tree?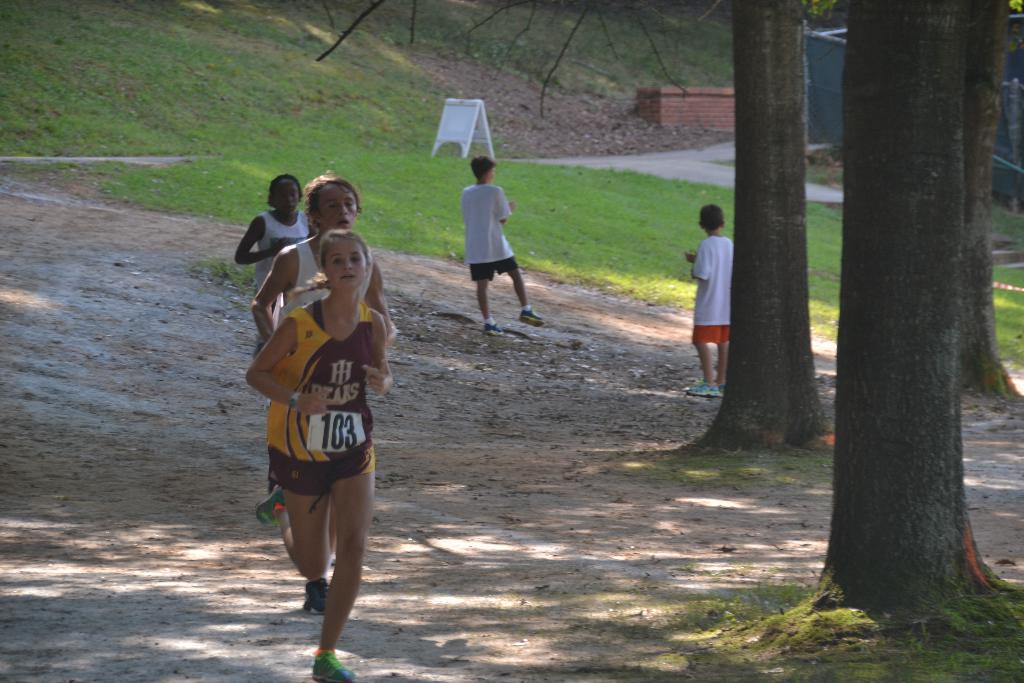
316:0:837:462
